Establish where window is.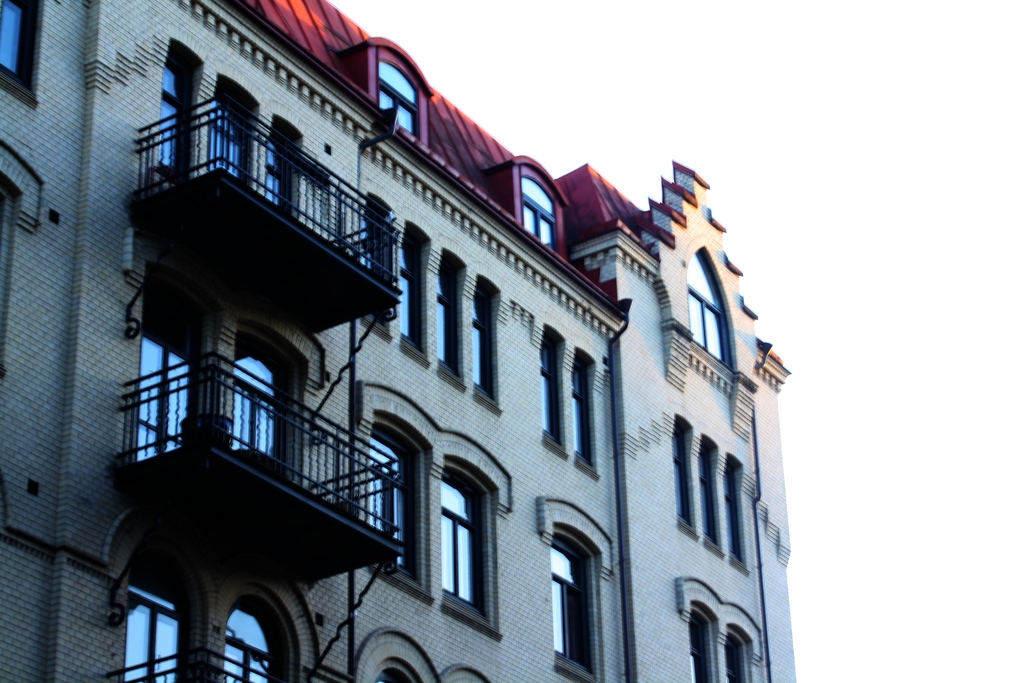
Established at rect(229, 607, 260, 680).
